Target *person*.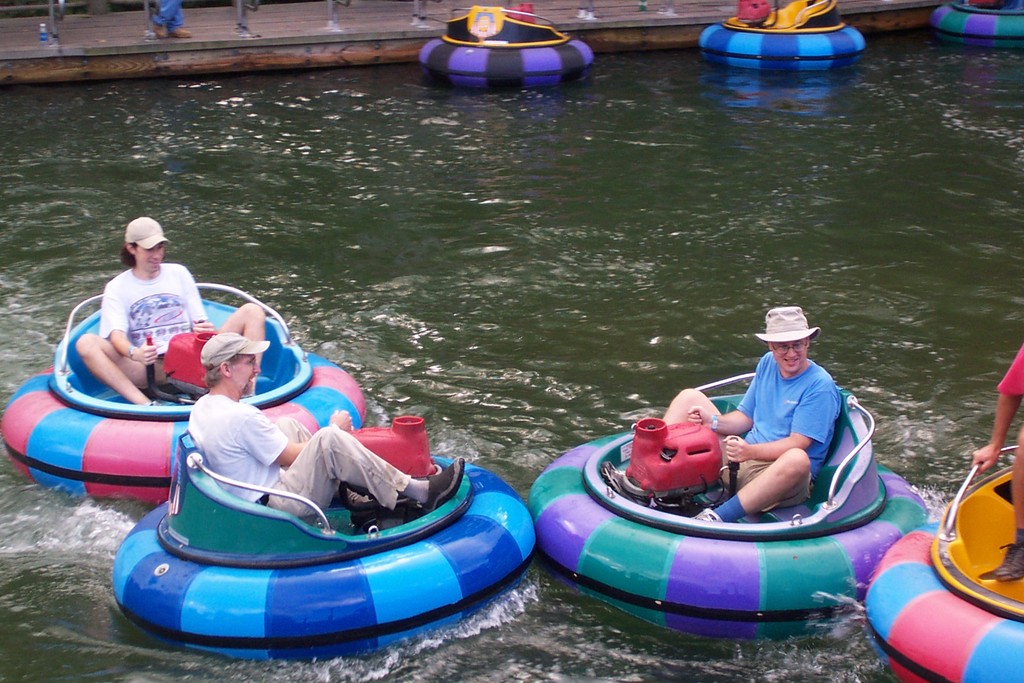
Target region: <region>150, 0, 194, 47</region>.
